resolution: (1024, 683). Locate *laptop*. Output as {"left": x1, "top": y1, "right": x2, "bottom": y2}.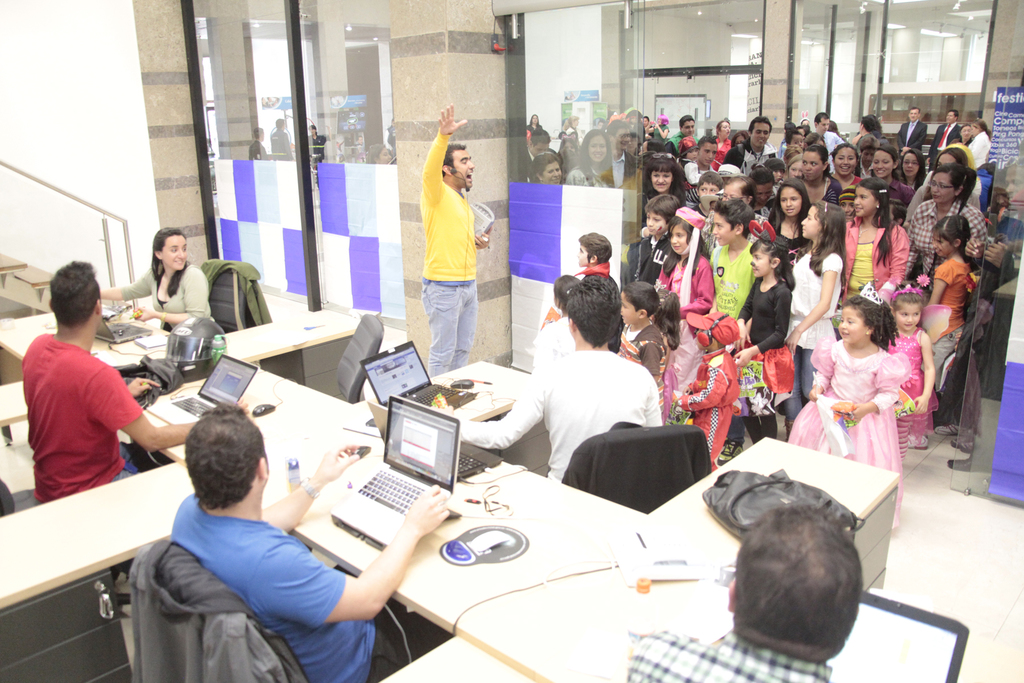
{"left": 145, "top": 353, "right": 257, "bottom": 425}.
